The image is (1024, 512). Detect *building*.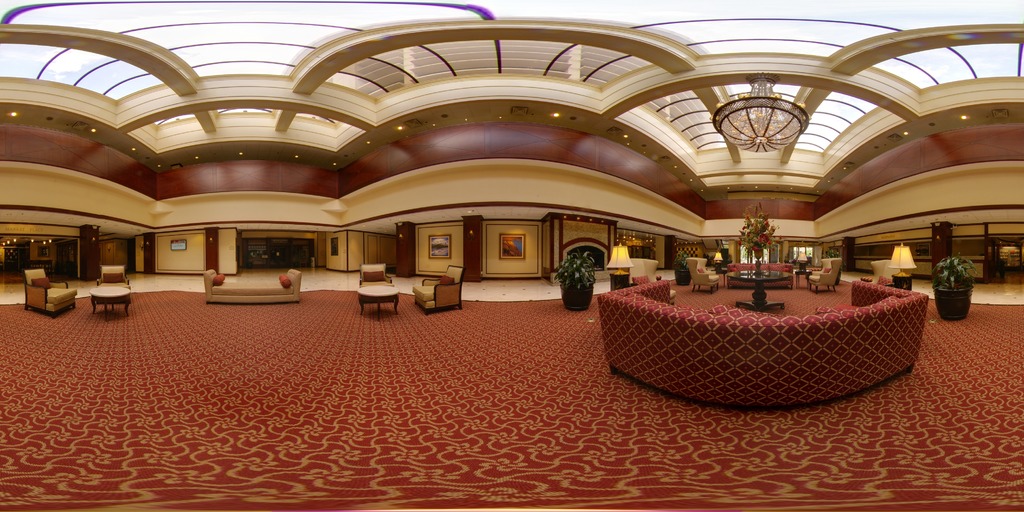
Detection: 0,0,1023,511.
